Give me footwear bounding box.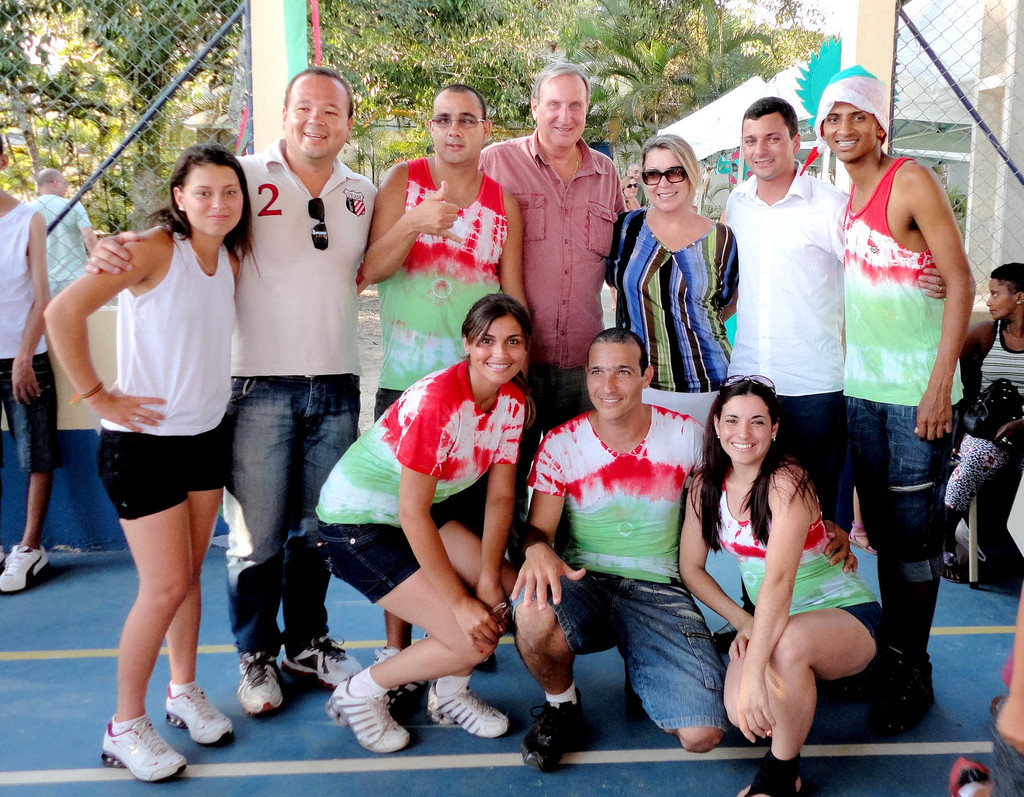
(left=736, top=755, right=809, bottom=796).
